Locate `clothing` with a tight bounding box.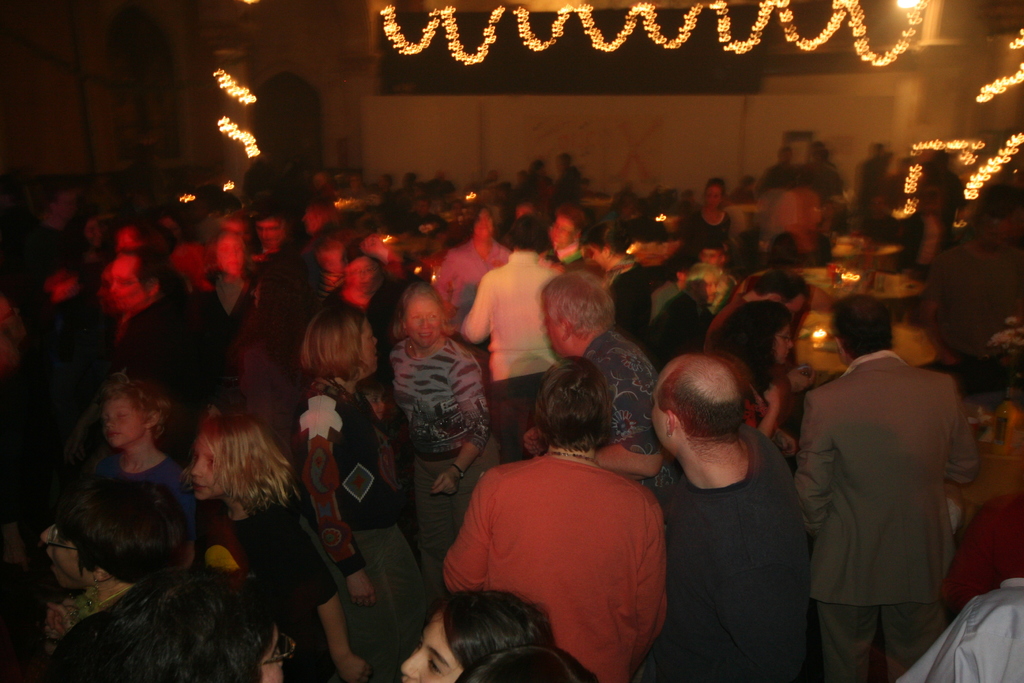
100 286 221 425.
